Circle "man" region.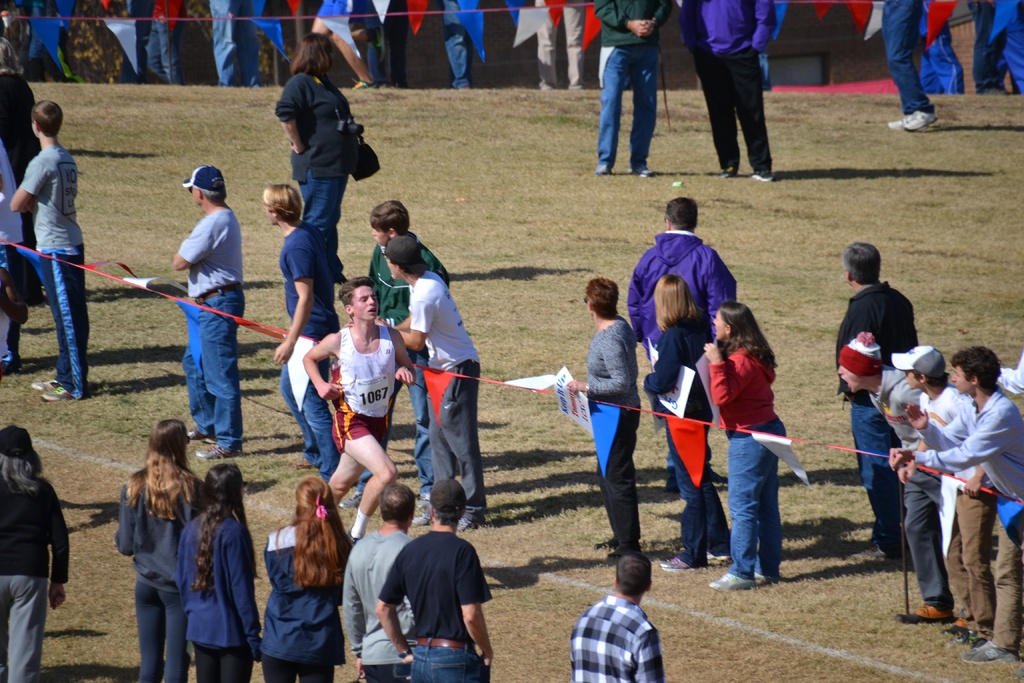
Region: BBox(833, 236, 923, 558).
